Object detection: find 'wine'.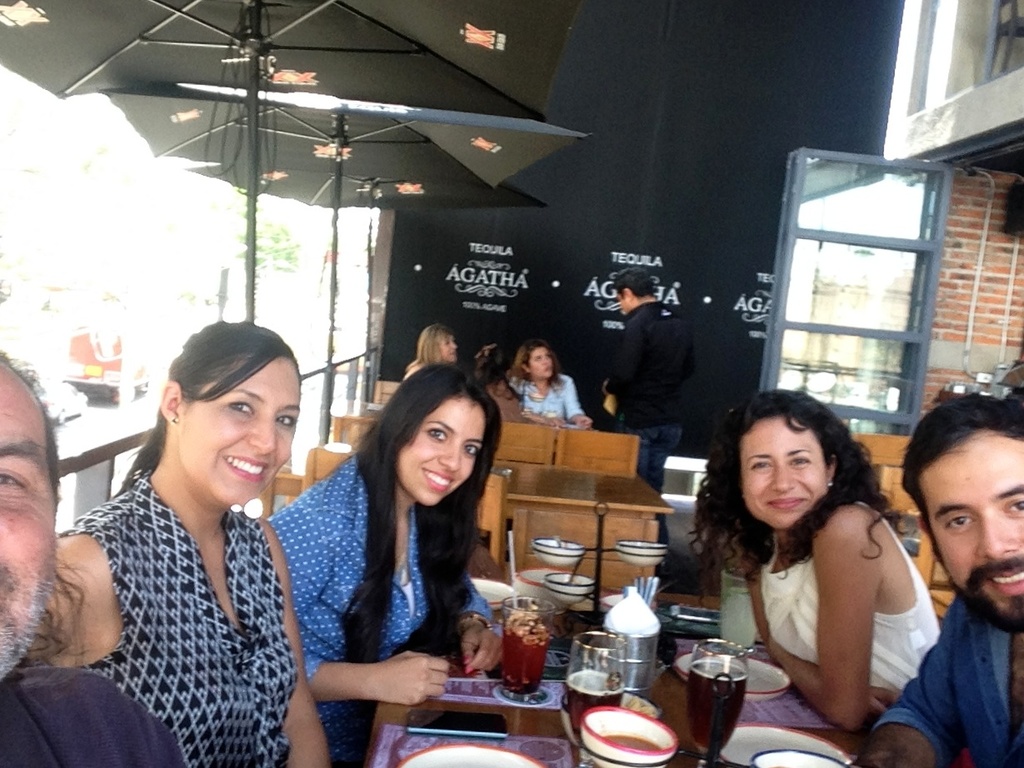
bbox(567, 666, 627, 737).
